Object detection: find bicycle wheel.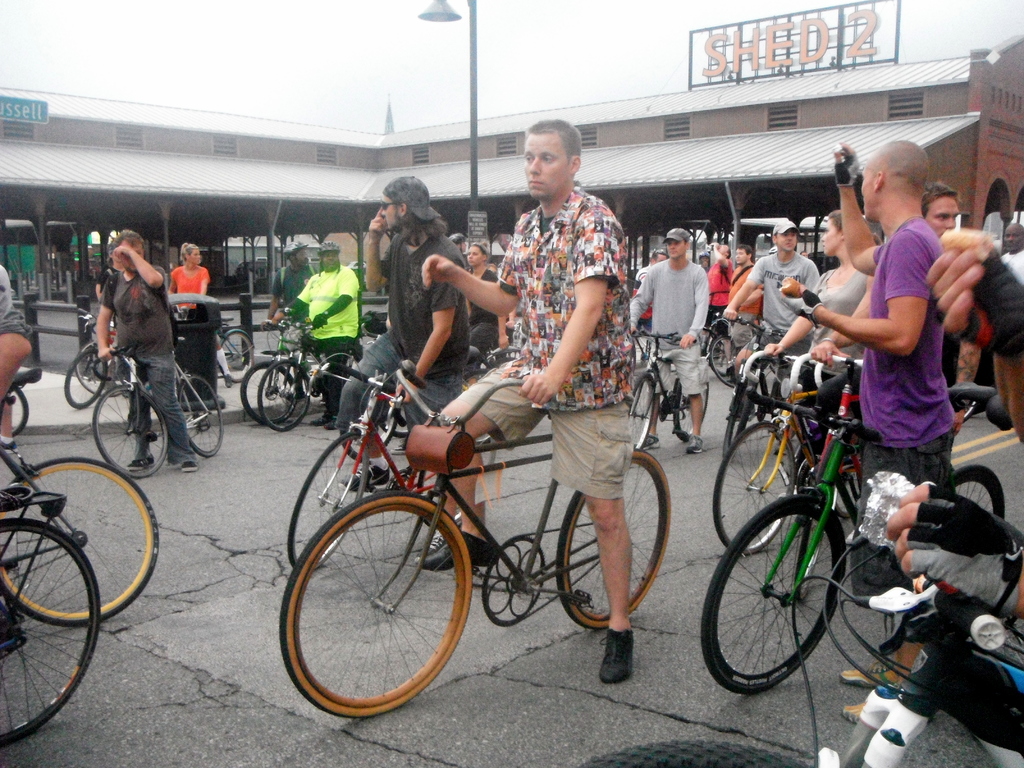
BBox(92, 379, 168, 479).
